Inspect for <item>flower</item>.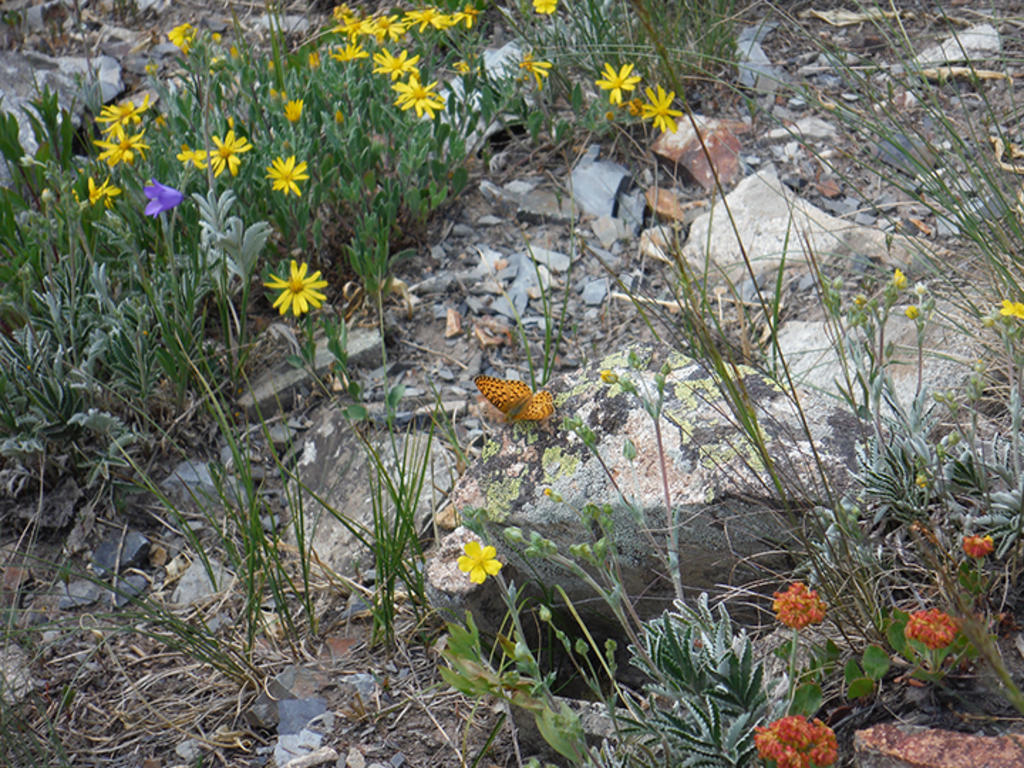
Inspection: detection(530, 0, 558, 16).
